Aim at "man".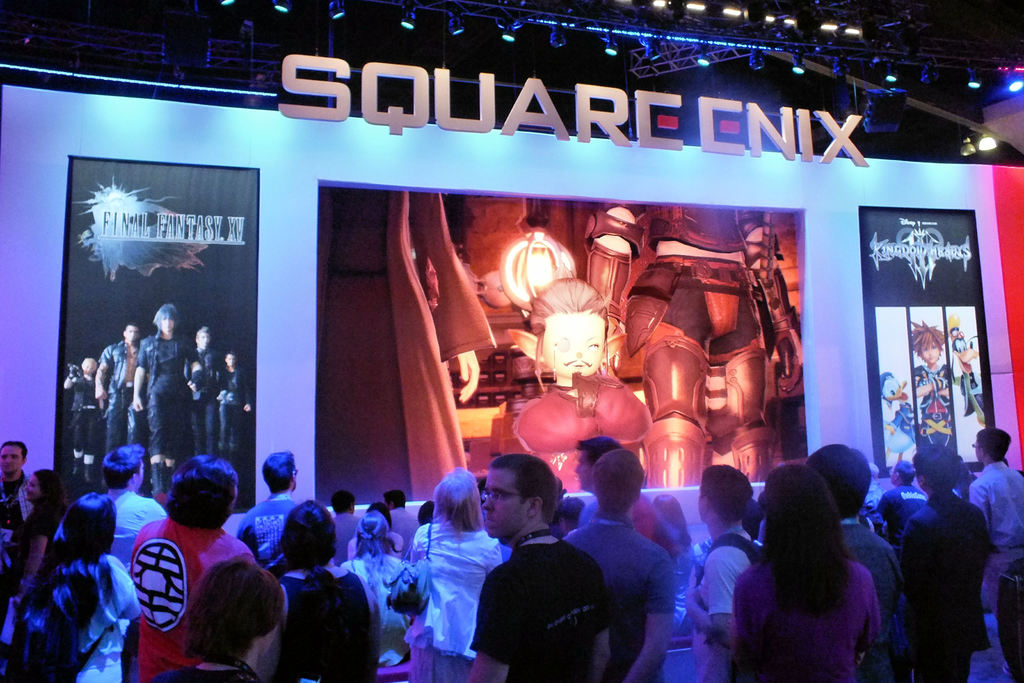
Aimed at bbox=(240, 448, 300, 571).
